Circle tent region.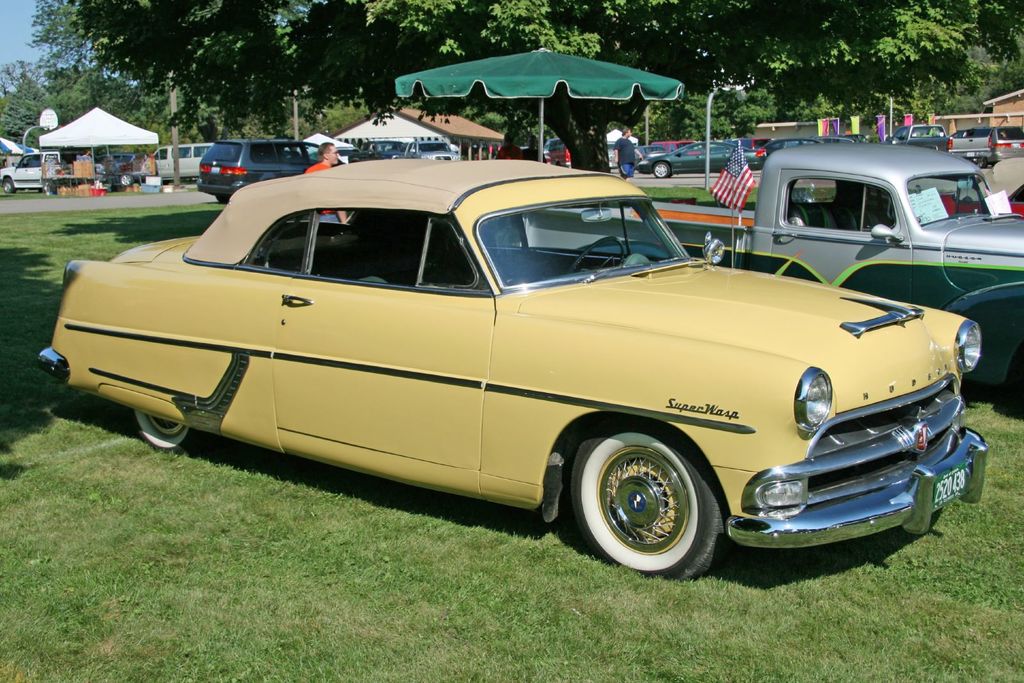
Region: bbox=(35, 106, 157, 197).
